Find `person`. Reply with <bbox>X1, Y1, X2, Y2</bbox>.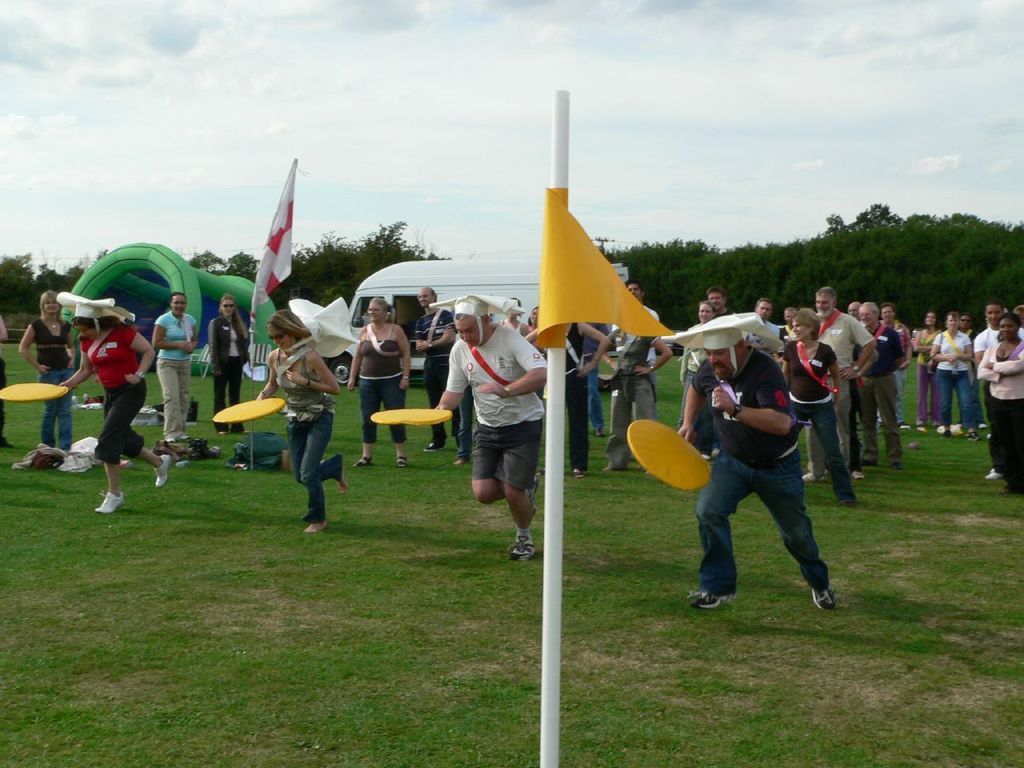
<bbox>15, 286, 78, 450</bbox>.
